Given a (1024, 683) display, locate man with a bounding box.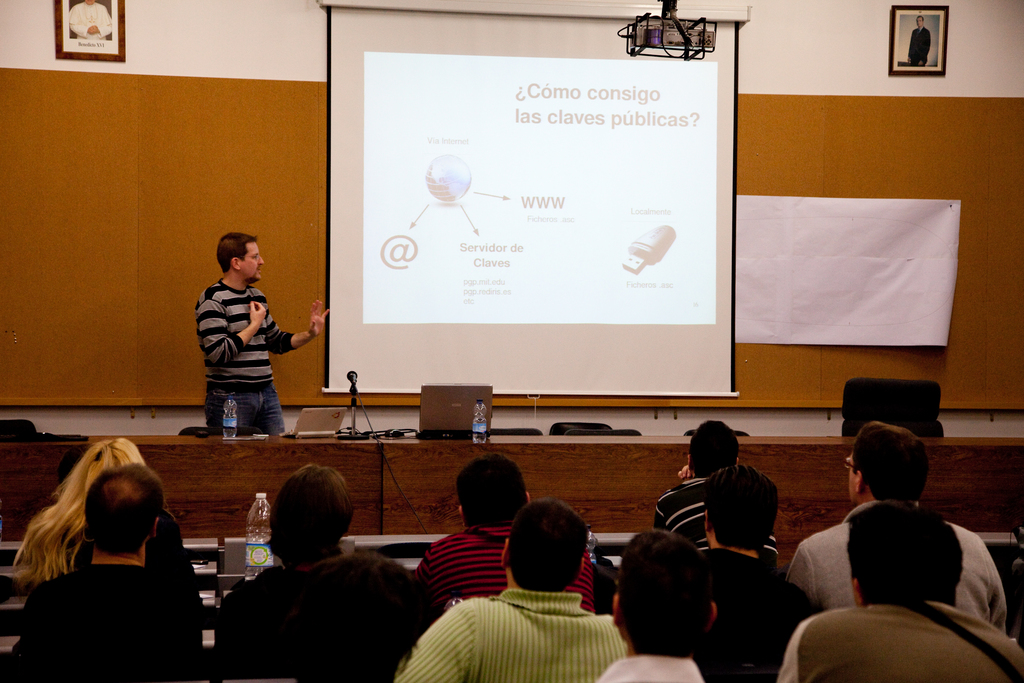
Located: <box>414,456,601,618</box>.
